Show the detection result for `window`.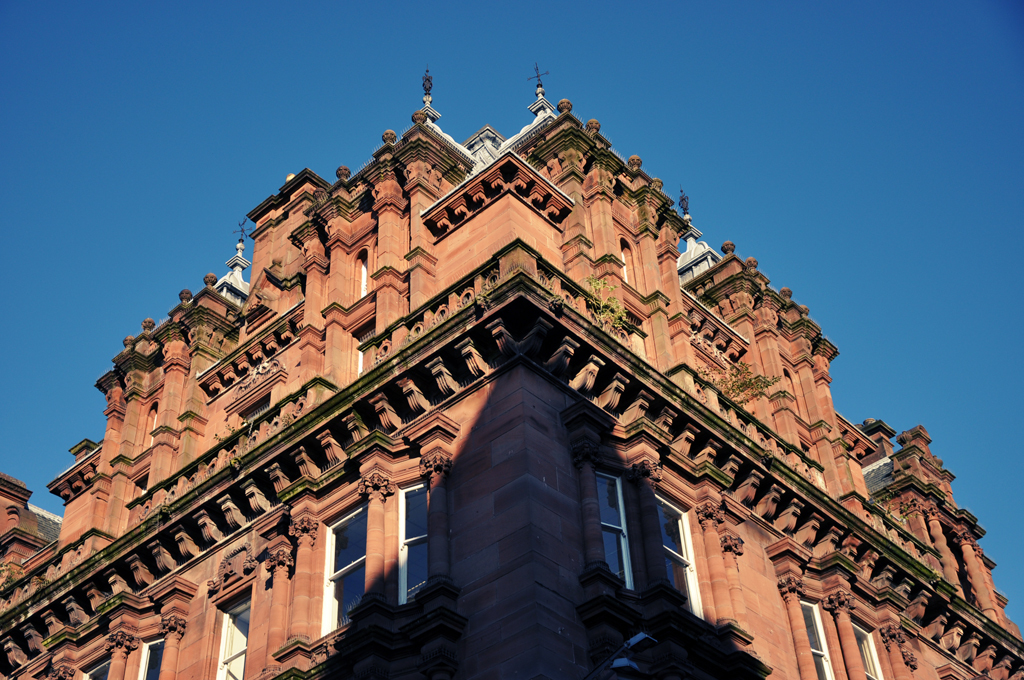
(655, 488, 703, 616).
